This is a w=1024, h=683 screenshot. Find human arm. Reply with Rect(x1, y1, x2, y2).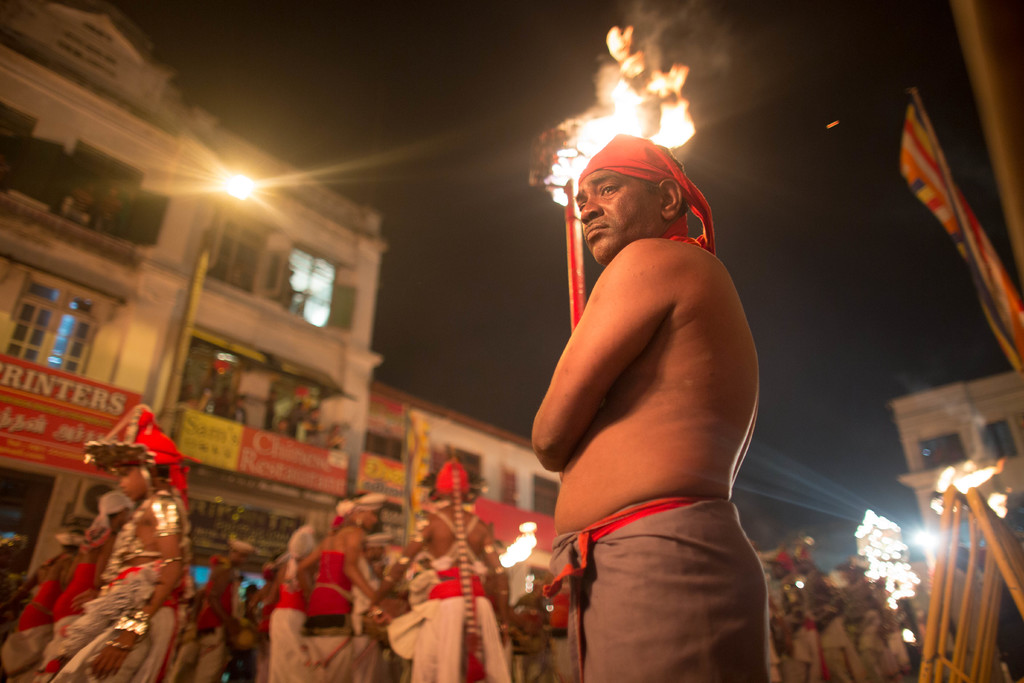
Rect(758, 588, 786, 682).
